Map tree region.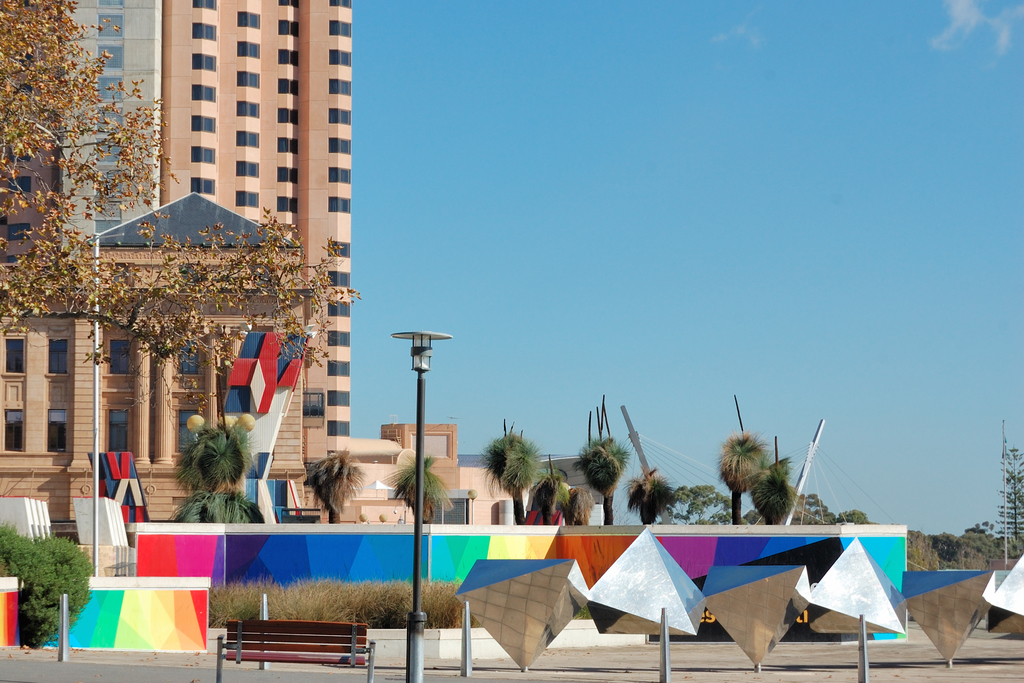
Mapped to bbox(174, 426, 253, 486).
